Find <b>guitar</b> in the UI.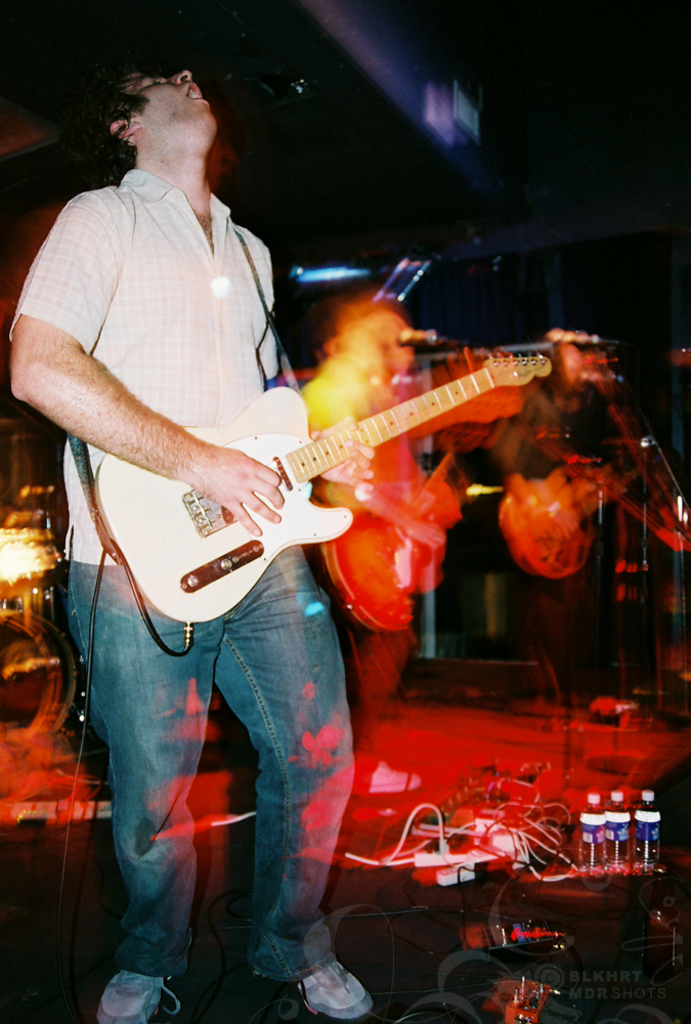
UI element at 494,461,642,574.
